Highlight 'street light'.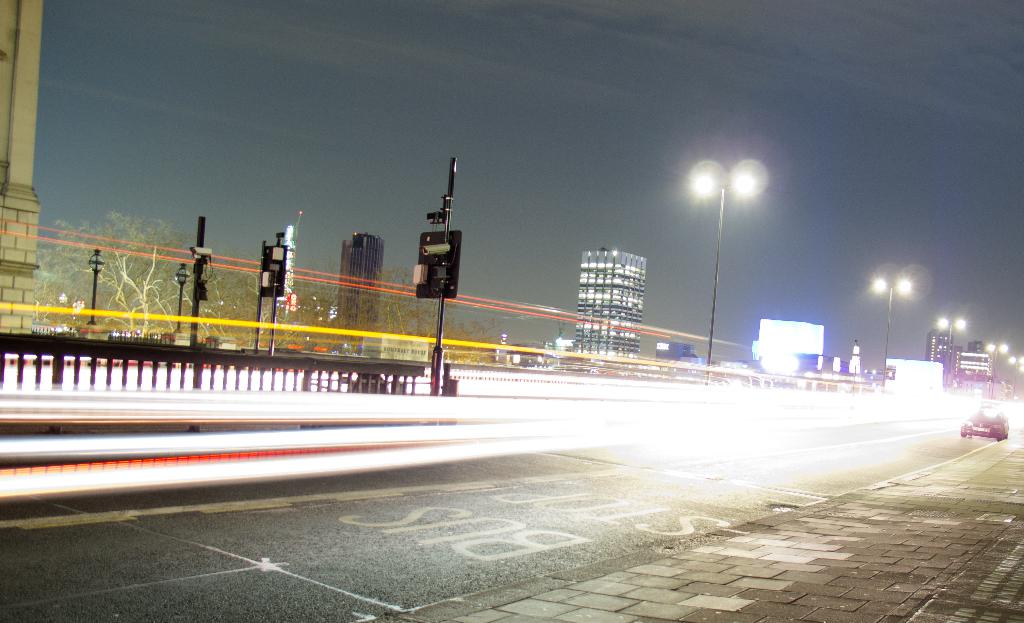
Highlighted region: detection(934, 315, 966, 384).
